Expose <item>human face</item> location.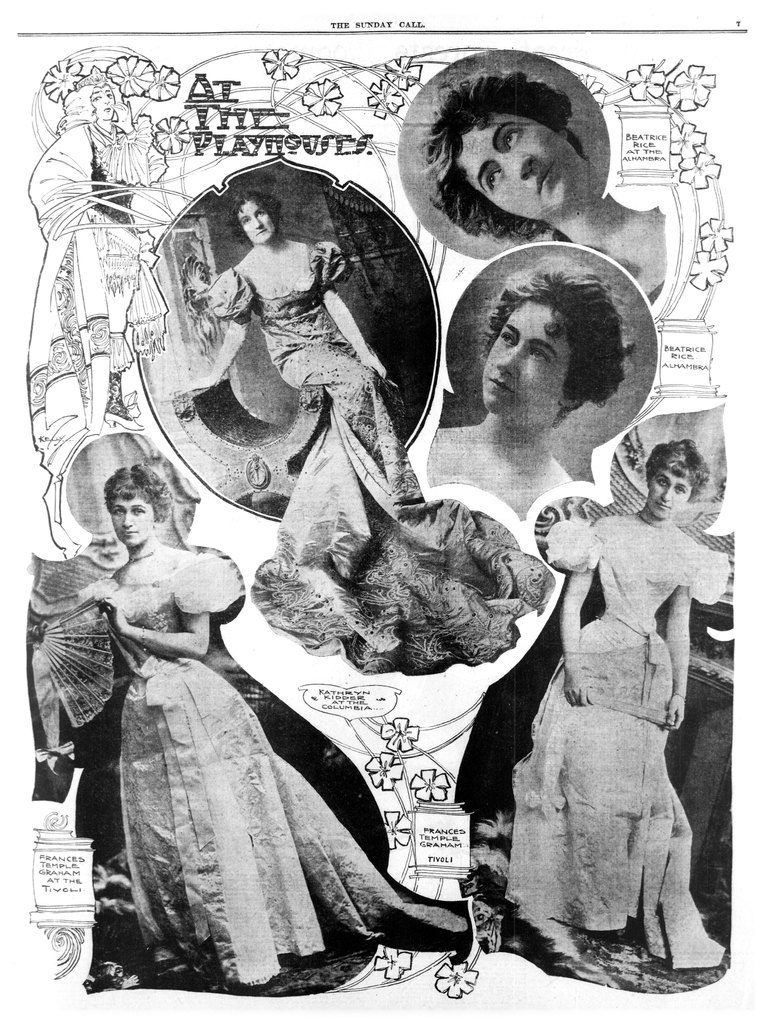
Exposed at box(452, 113, 585, 218).
